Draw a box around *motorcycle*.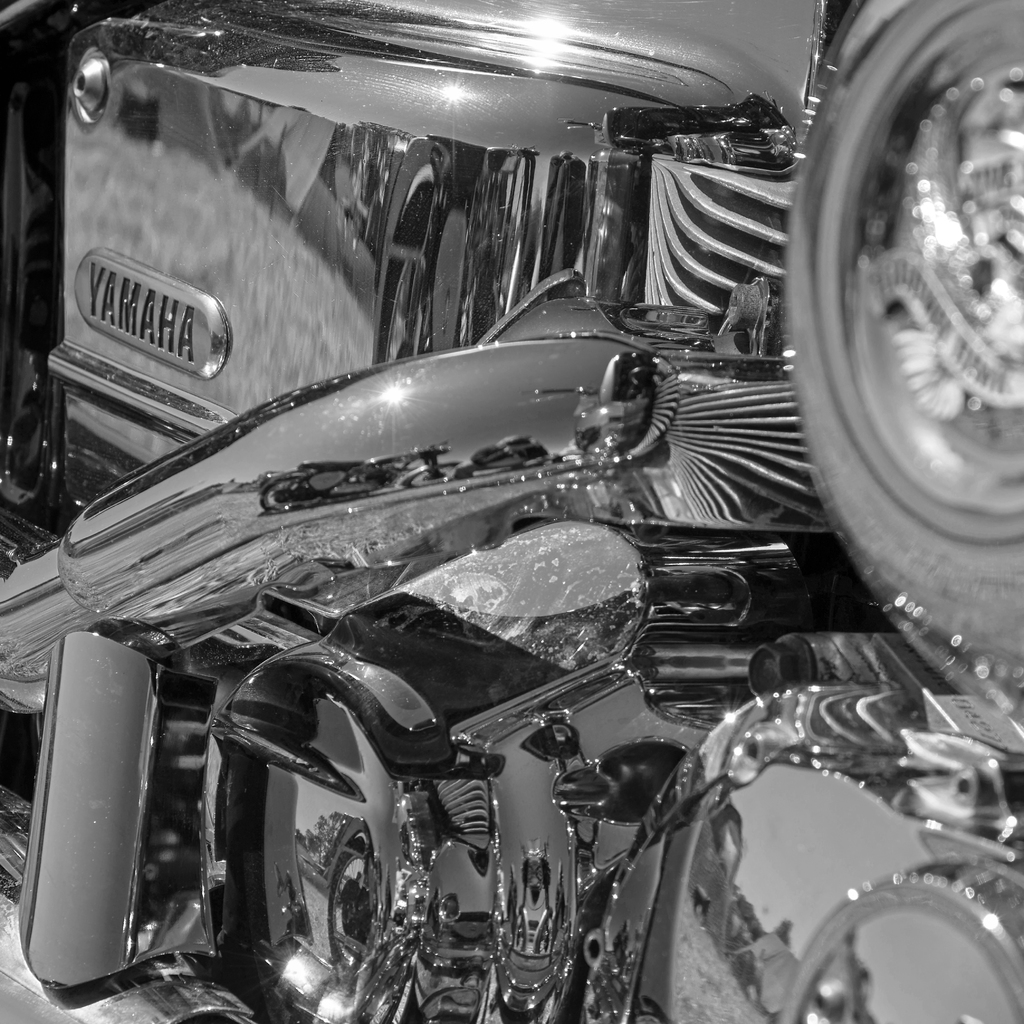
[0,0,1023,1021].
